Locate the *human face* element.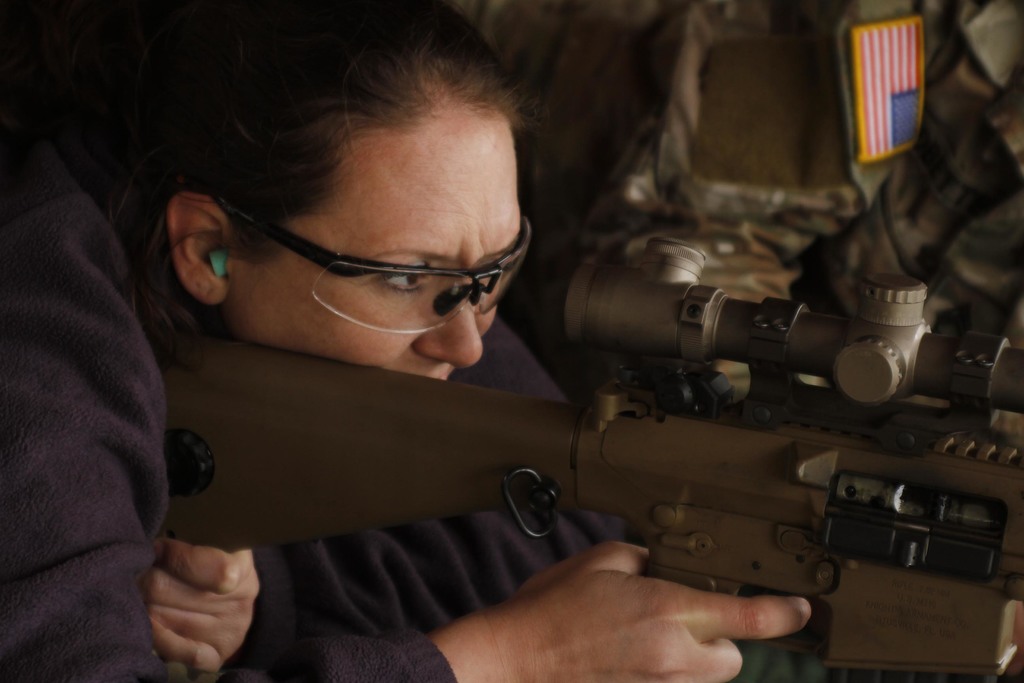
Element bbox: 221, 94, 526, 381.
